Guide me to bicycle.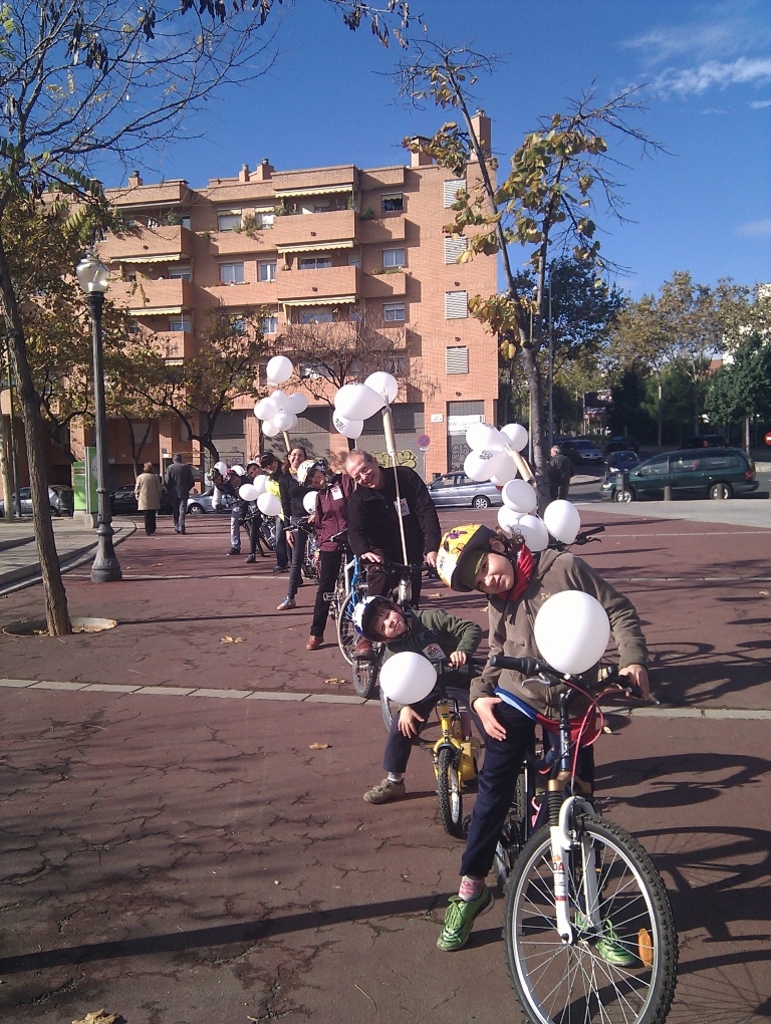
Guidance: crop(420, 651, 494, 835).
